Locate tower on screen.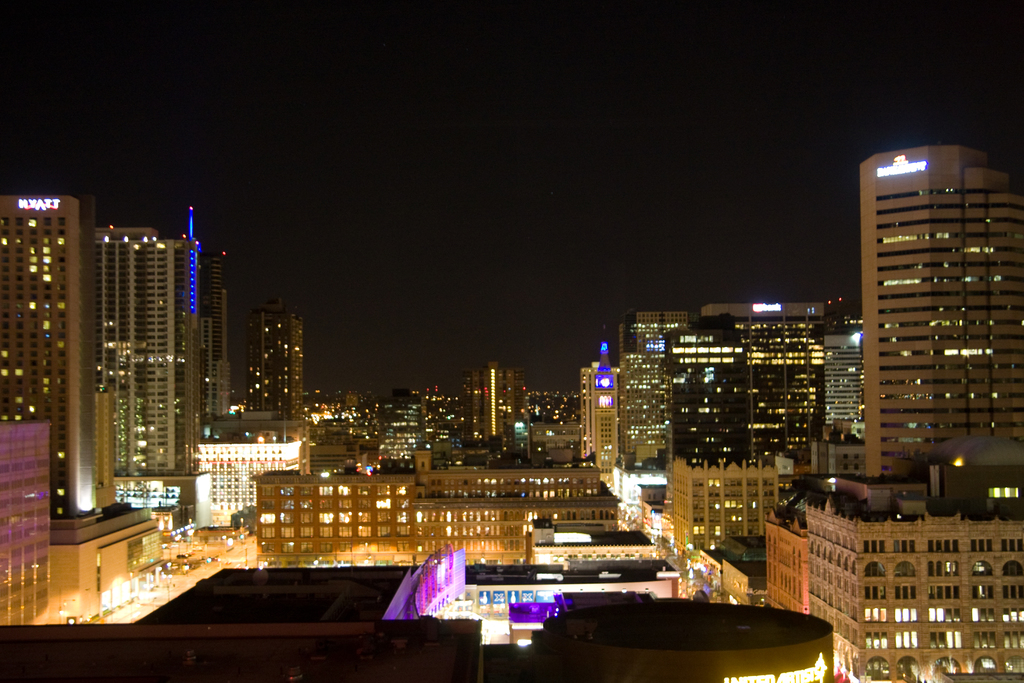
On screen at 464, 361, 524, 448.
